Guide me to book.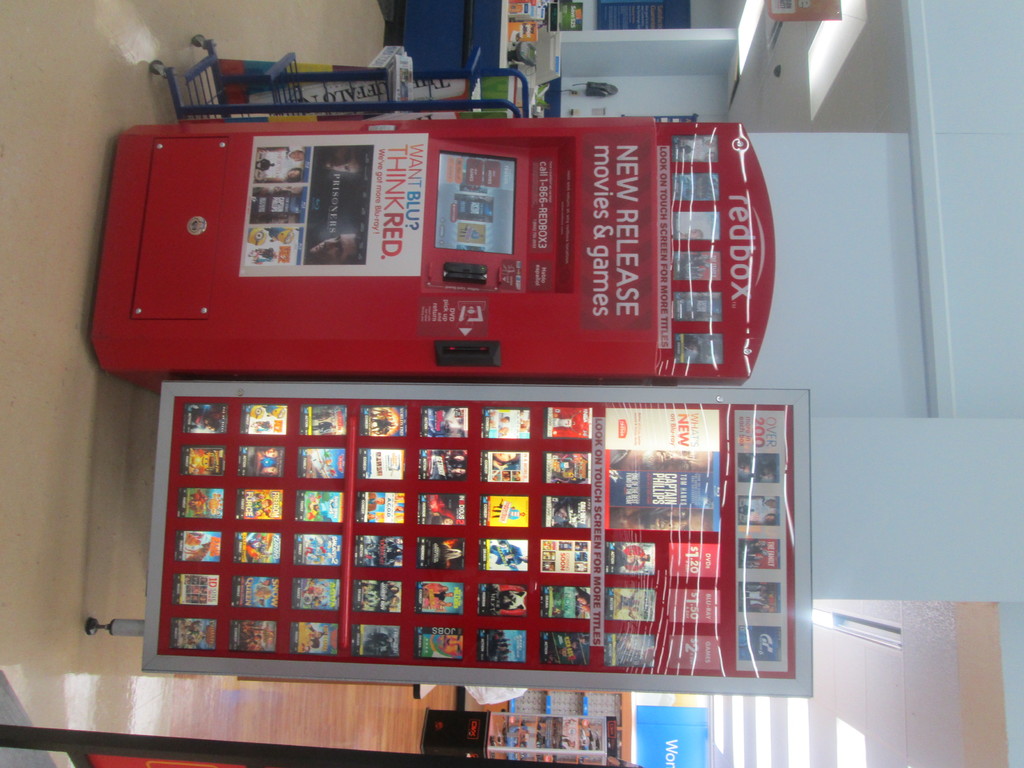
Guidance: region(293, 488, 346, 526).
